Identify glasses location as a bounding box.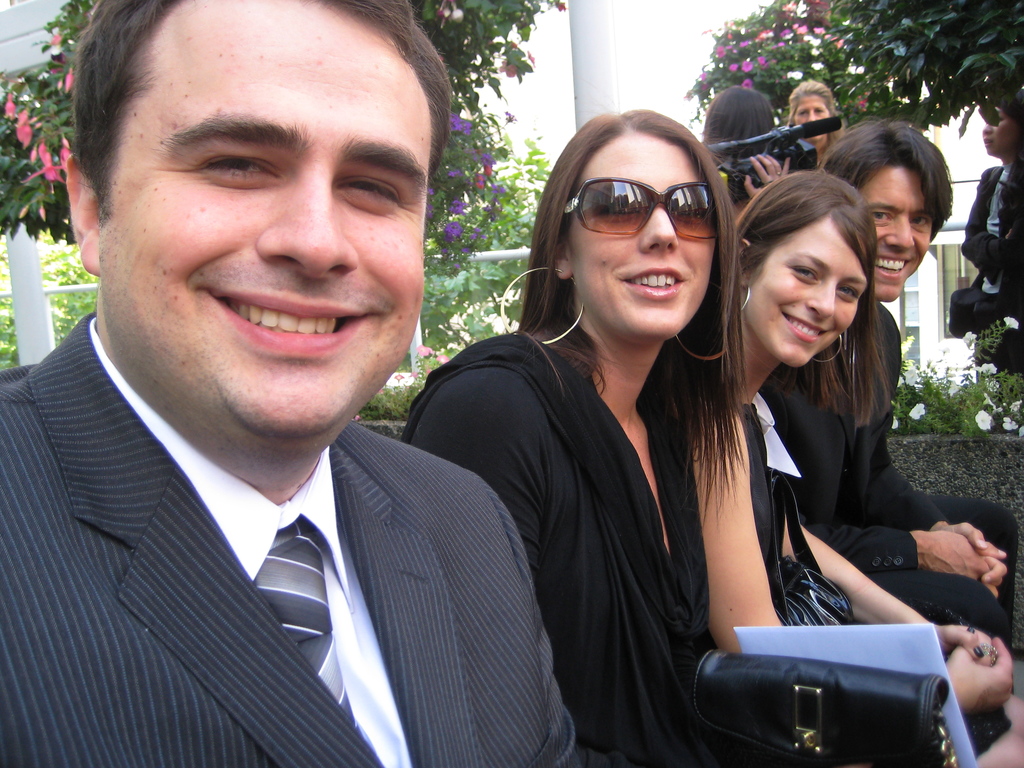
BBox(557, 177, 714, 238).
